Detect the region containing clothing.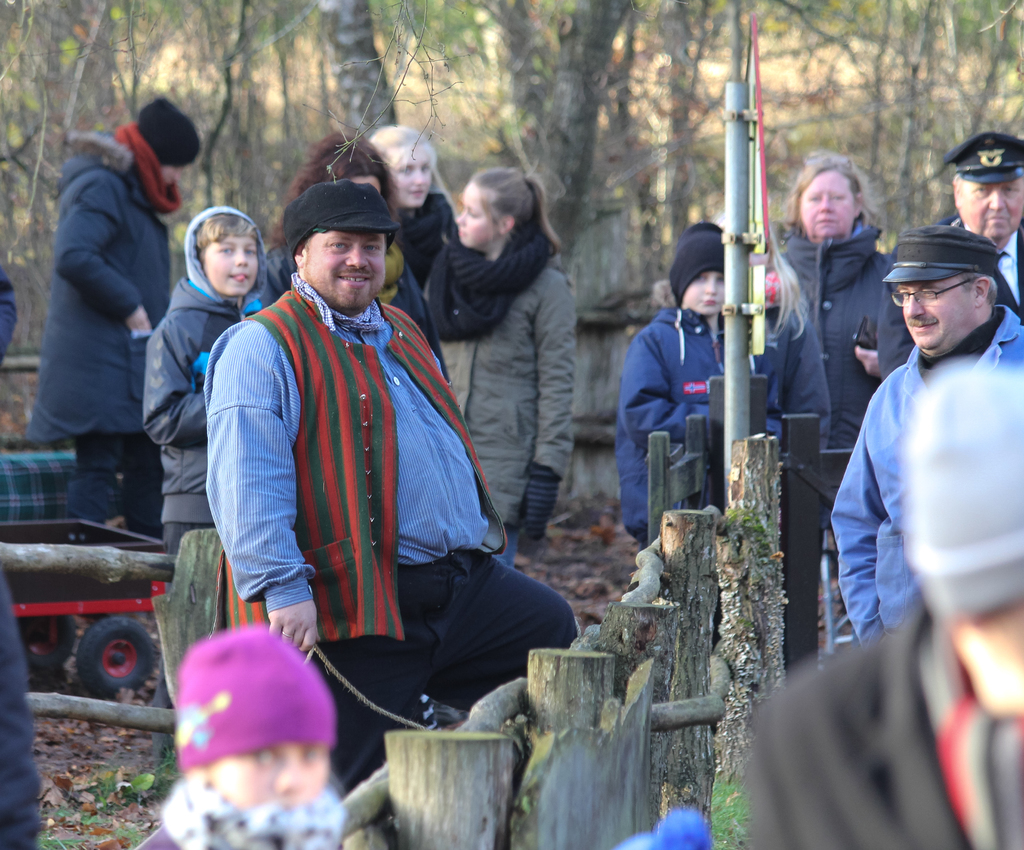
(x1=0, y1=572, x2=44, y2=849).
